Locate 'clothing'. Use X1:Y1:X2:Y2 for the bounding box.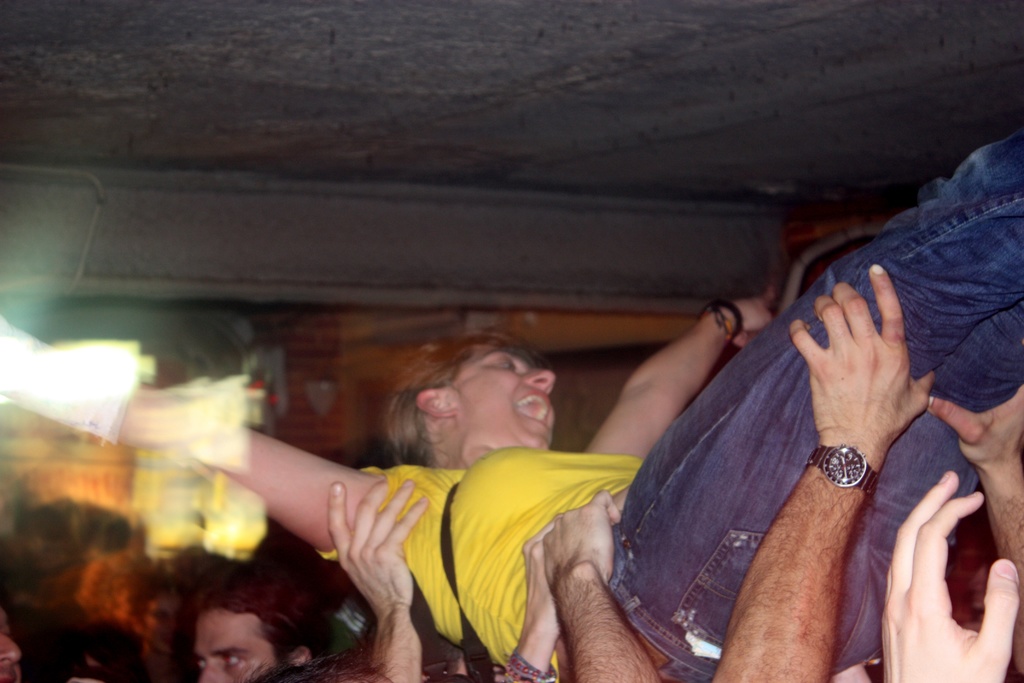
468:199:978:682.
